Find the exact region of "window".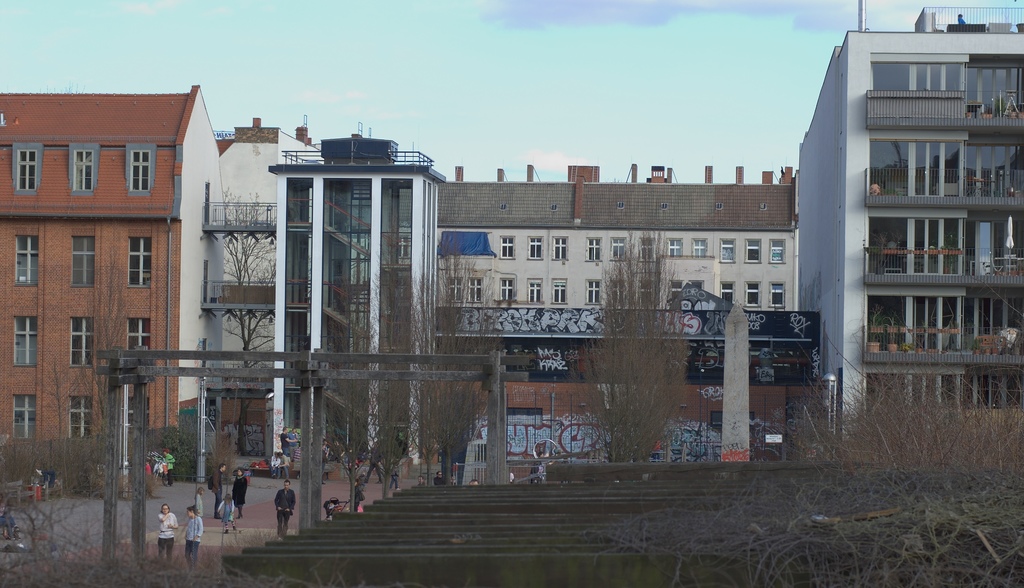
Exact region: {"left": 67, "top": 142, "right": 100, "bottom": 194}.
